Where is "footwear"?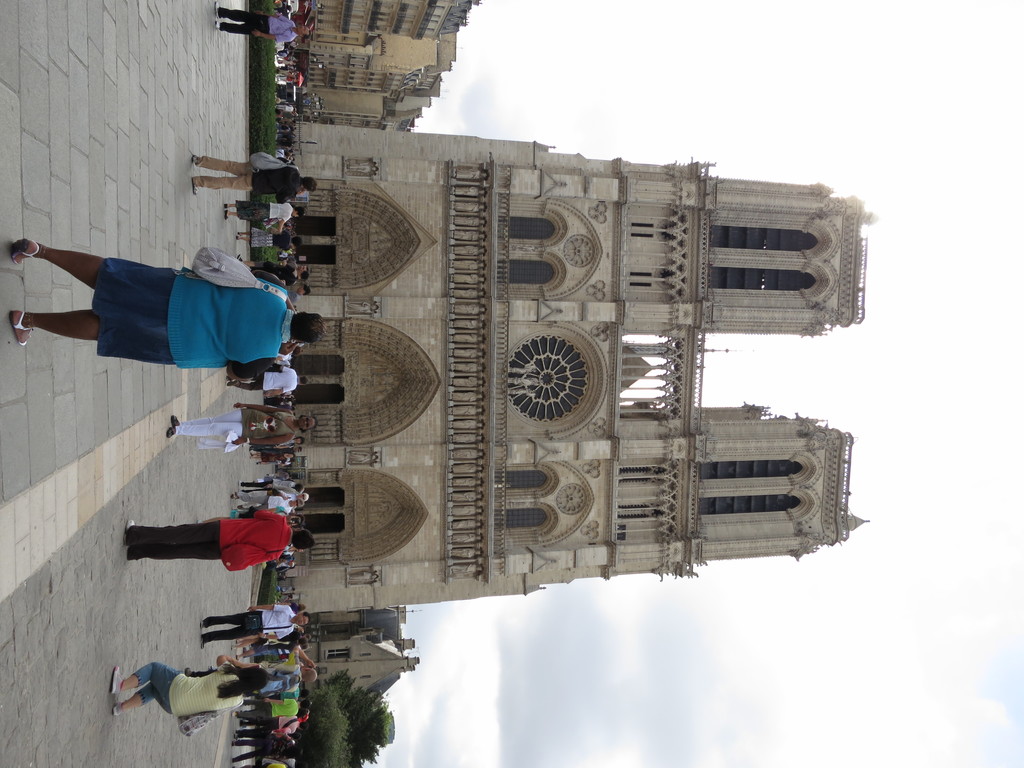
x1=192 y1=158 x2=196 y2=166.
